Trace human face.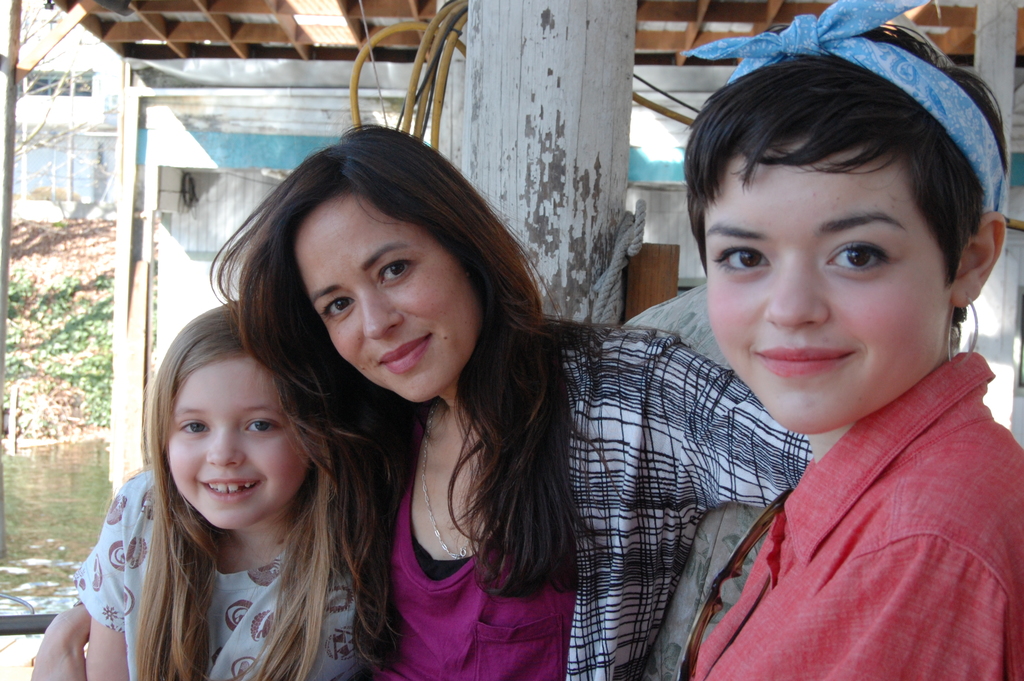
Traced to (696,140,954,439).
